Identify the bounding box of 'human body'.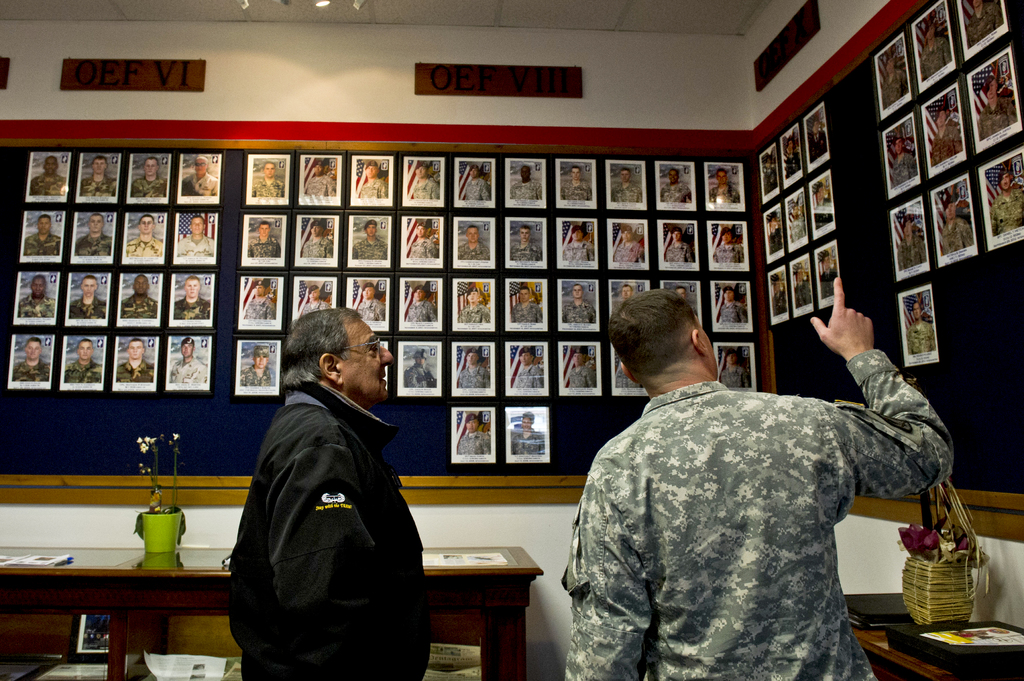
detection(302, 303, 332, 316).
